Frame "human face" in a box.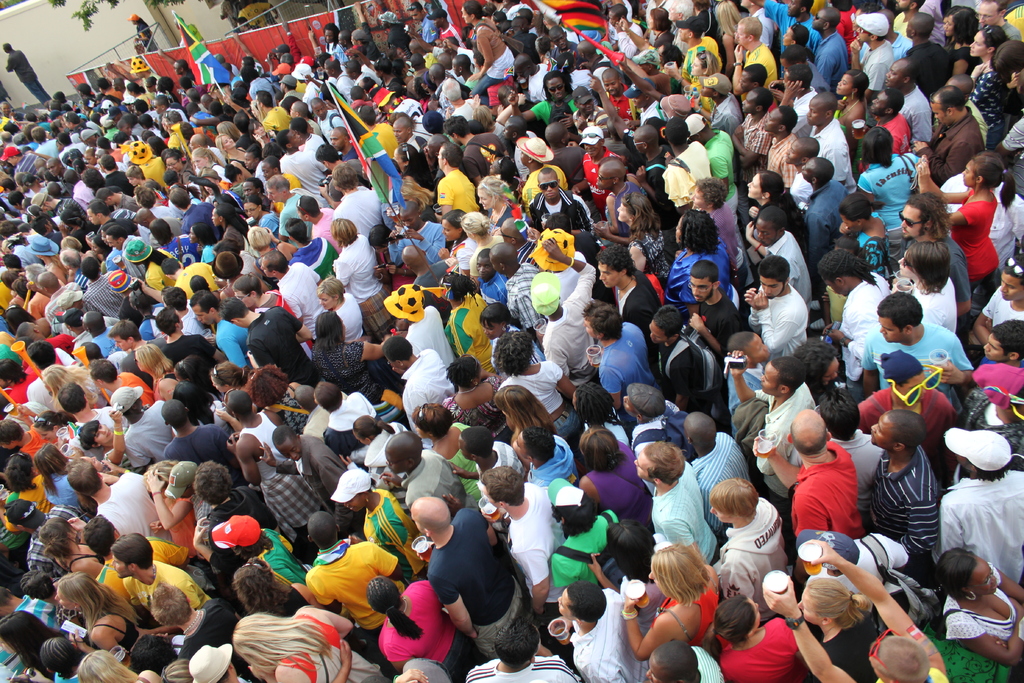
rect(317, 295, 335, 310).
